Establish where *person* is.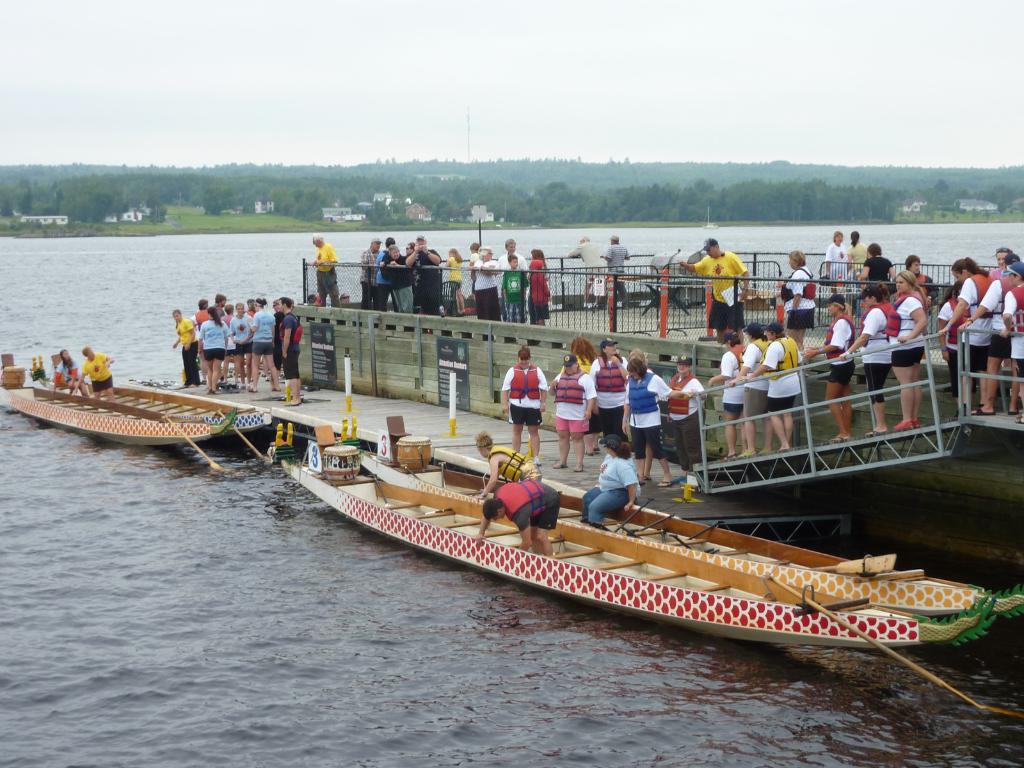
Established at [781, 250, 819, 339].
